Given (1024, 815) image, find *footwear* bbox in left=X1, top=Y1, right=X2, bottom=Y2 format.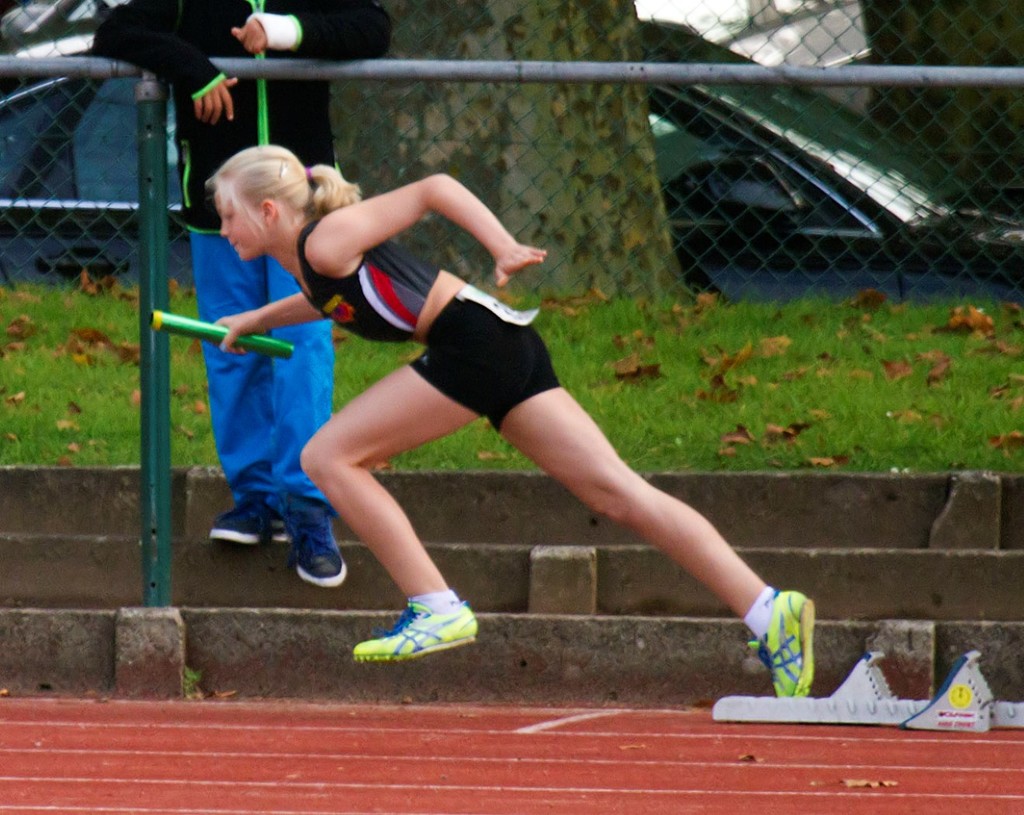
left=295, top=508, right=348, bottom=583.
